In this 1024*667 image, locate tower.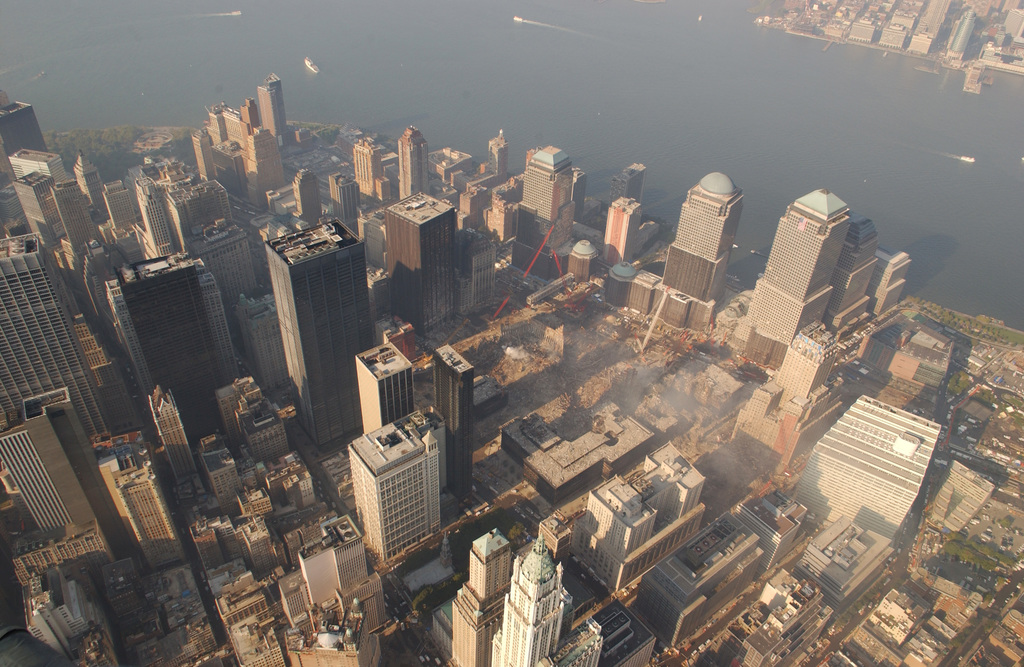
Bounding box: (360, 339, 412, 433).
